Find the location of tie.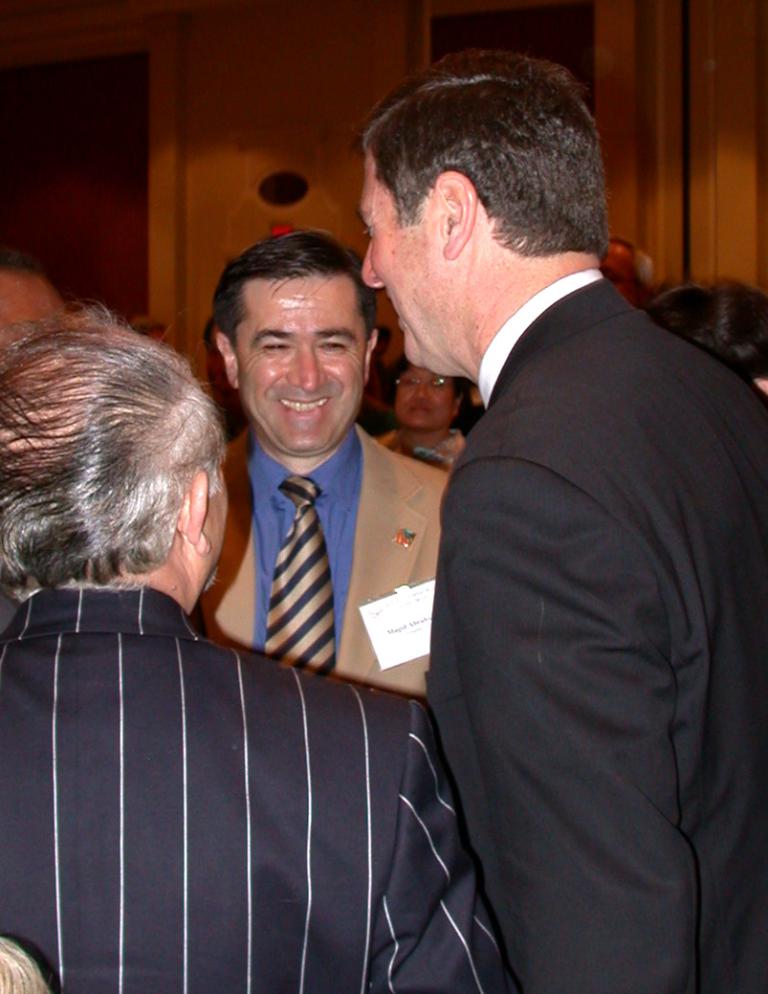
Location: crop(263, 469, 339, 674).
